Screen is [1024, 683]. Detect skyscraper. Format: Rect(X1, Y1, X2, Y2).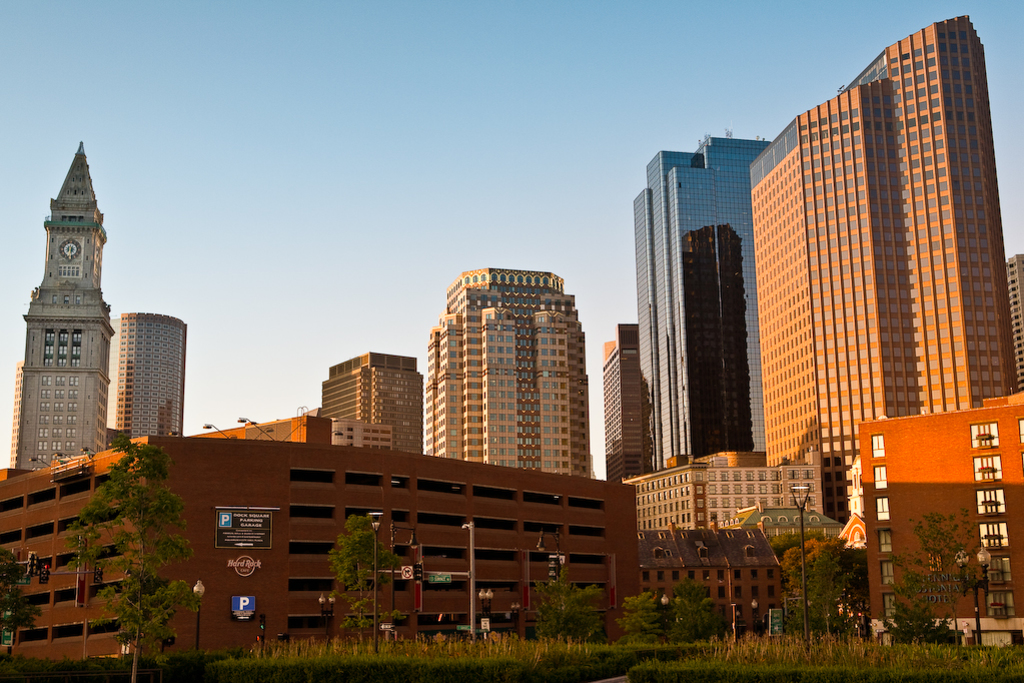
Rect(402, 255, 607, 506).
